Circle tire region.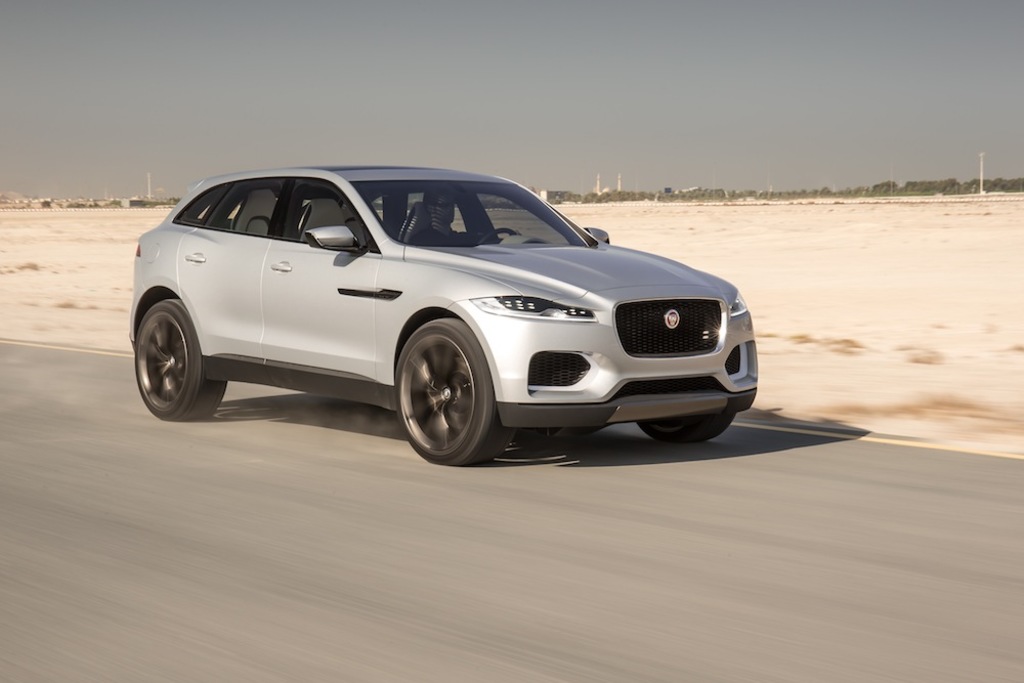
Region: bbox=(635, 407, 735, 440).
